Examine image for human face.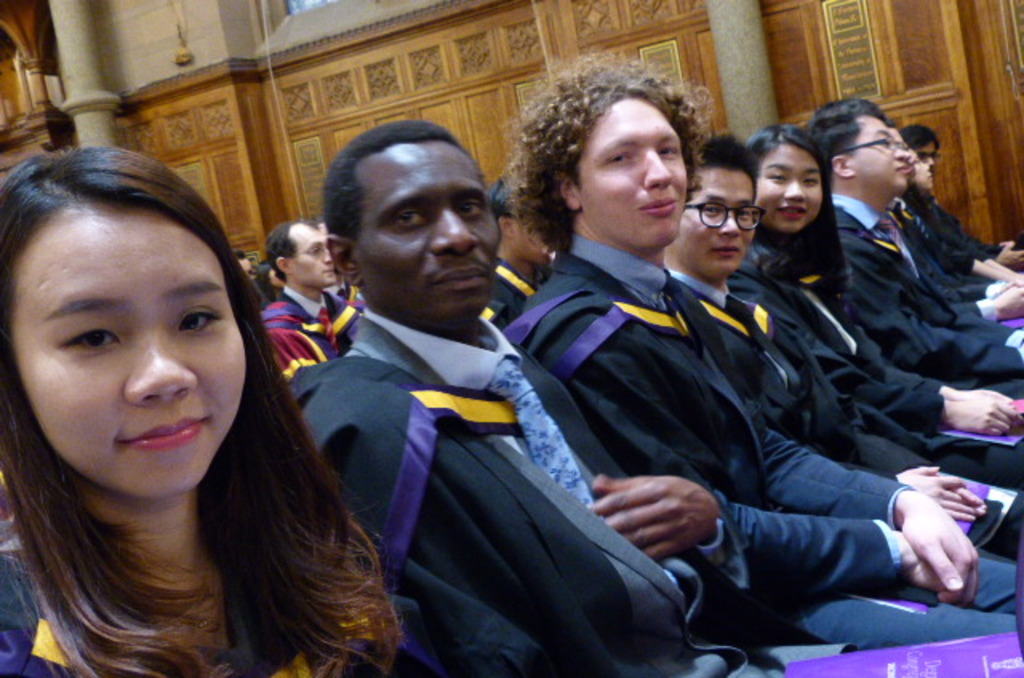
Examination result: rect(675, 171, 754, 275).
